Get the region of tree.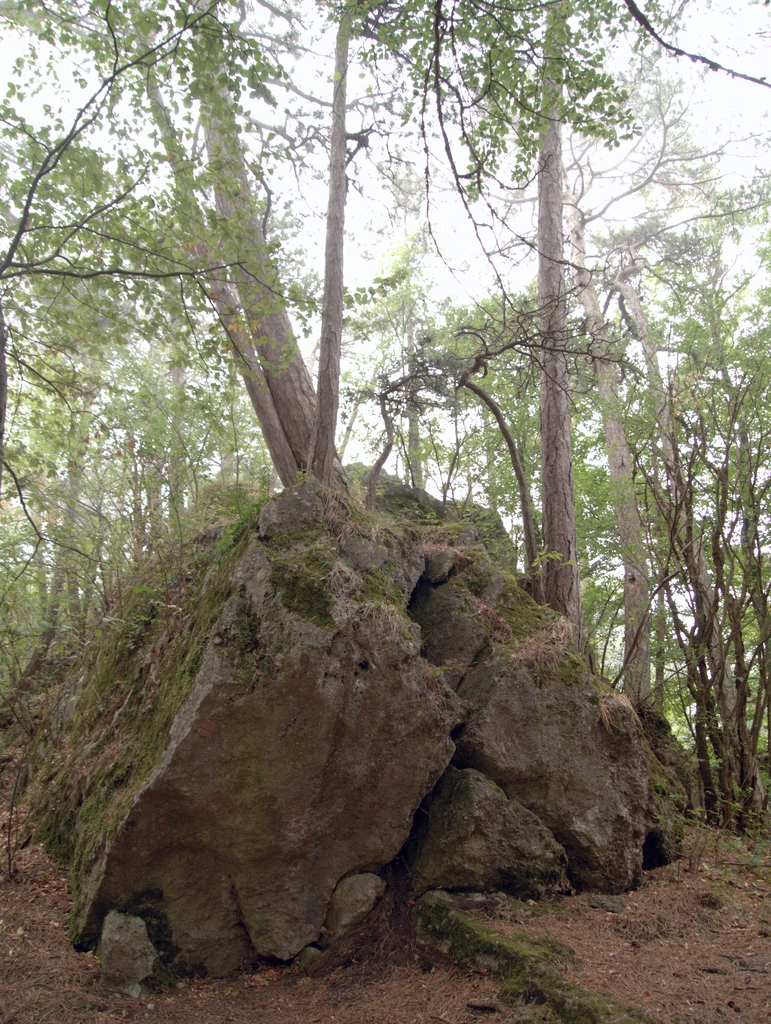
region(13, 16, 759, 910).
